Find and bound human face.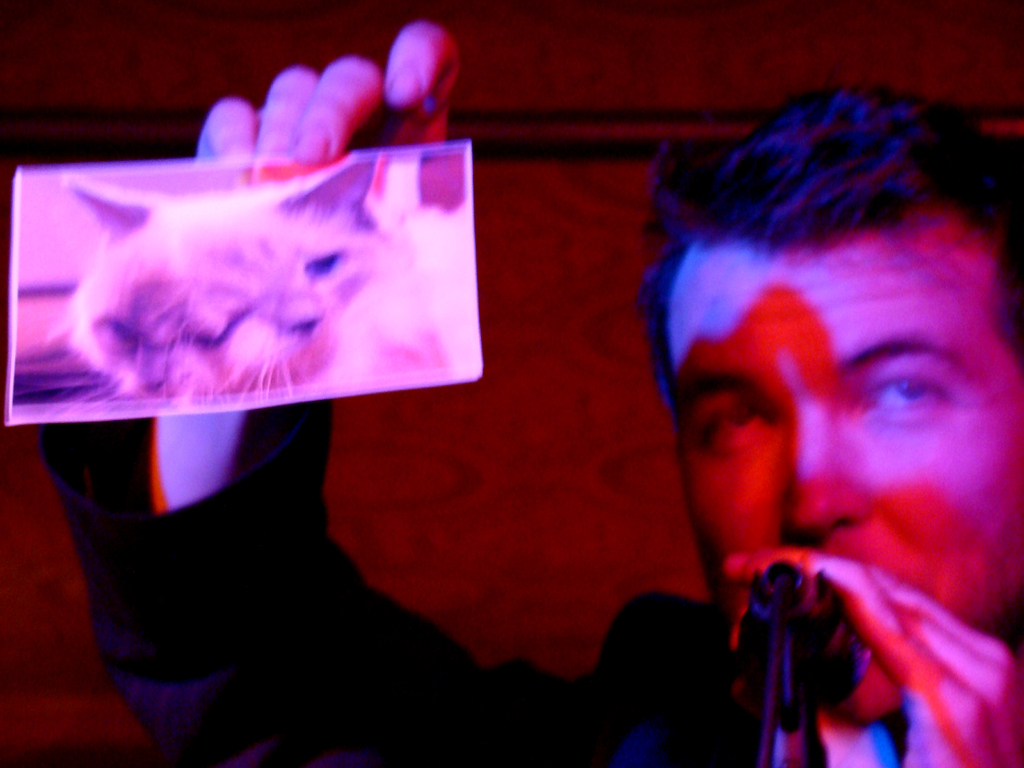
Bound: rect(667, 250, 1023, 726).
